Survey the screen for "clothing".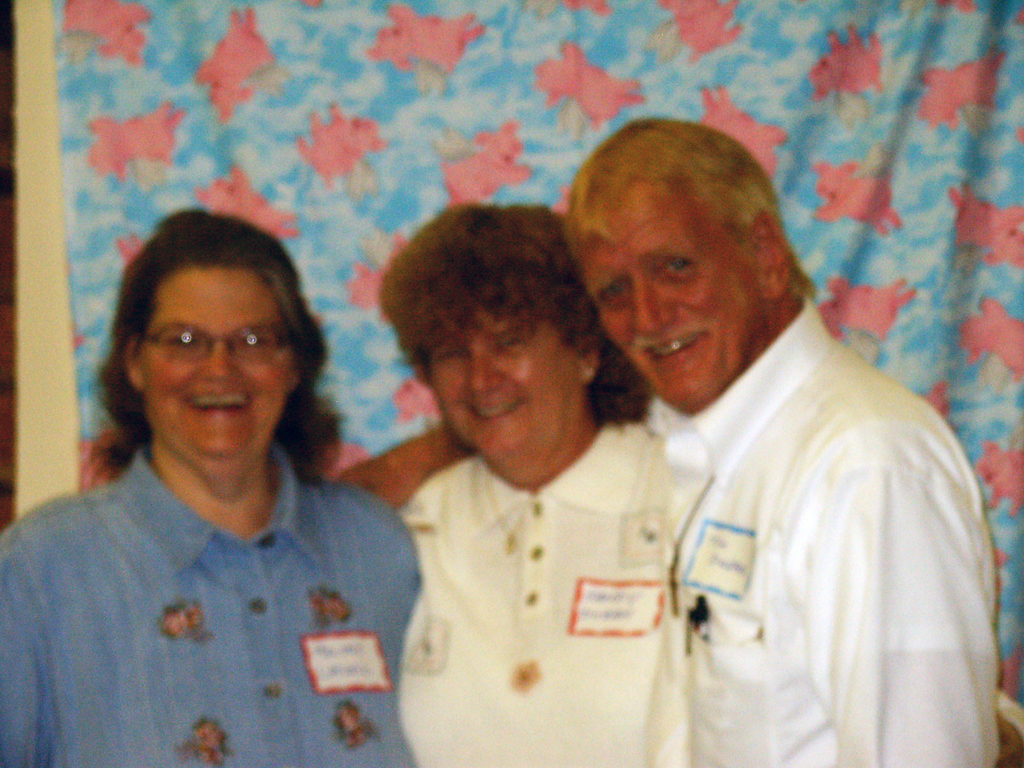
Survey found: [15,372,435,748].
